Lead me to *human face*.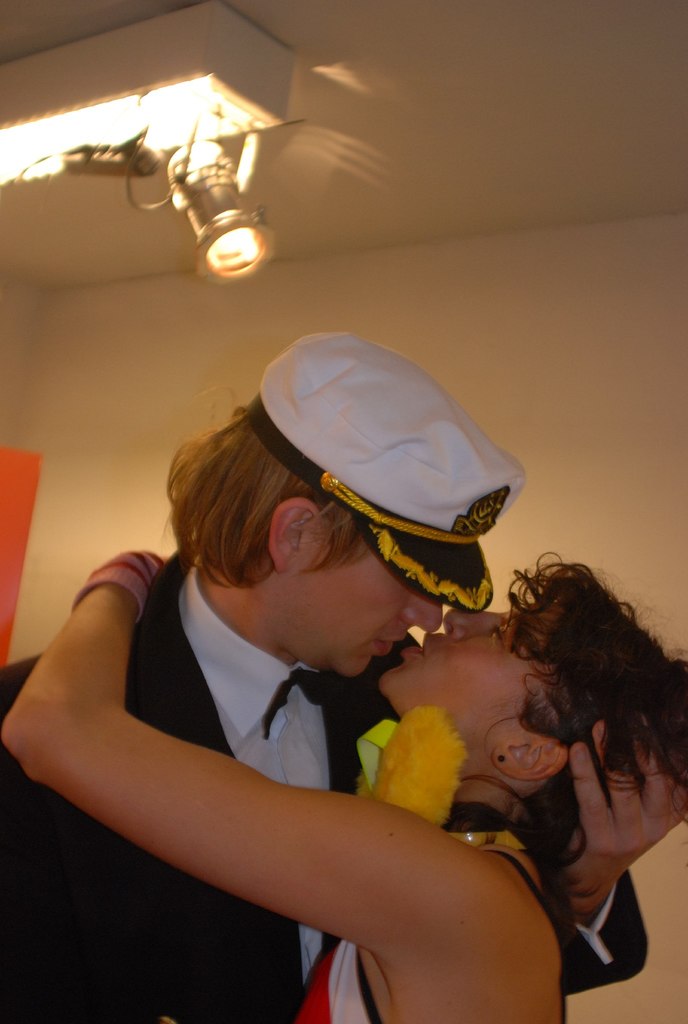
Lead to [265,524,439,676].
